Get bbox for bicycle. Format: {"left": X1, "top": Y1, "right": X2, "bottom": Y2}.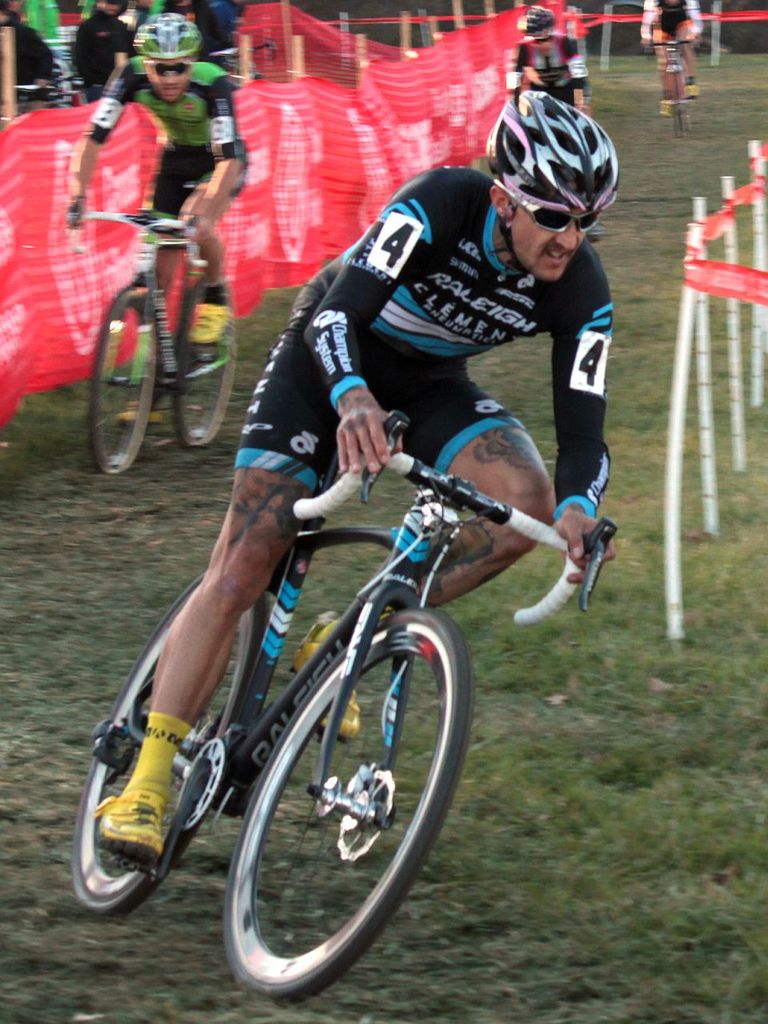
{"left": 4, "top": 71, "right": 78, "bottom": 121}.
